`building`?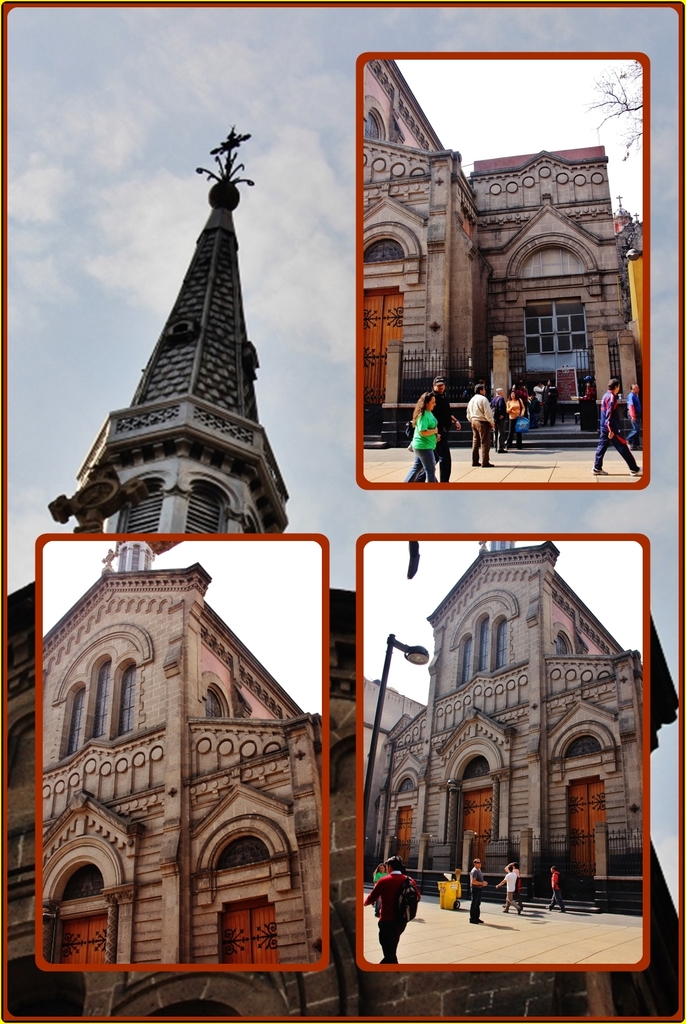
[left=362, top=63, right=645, bottom=433]
